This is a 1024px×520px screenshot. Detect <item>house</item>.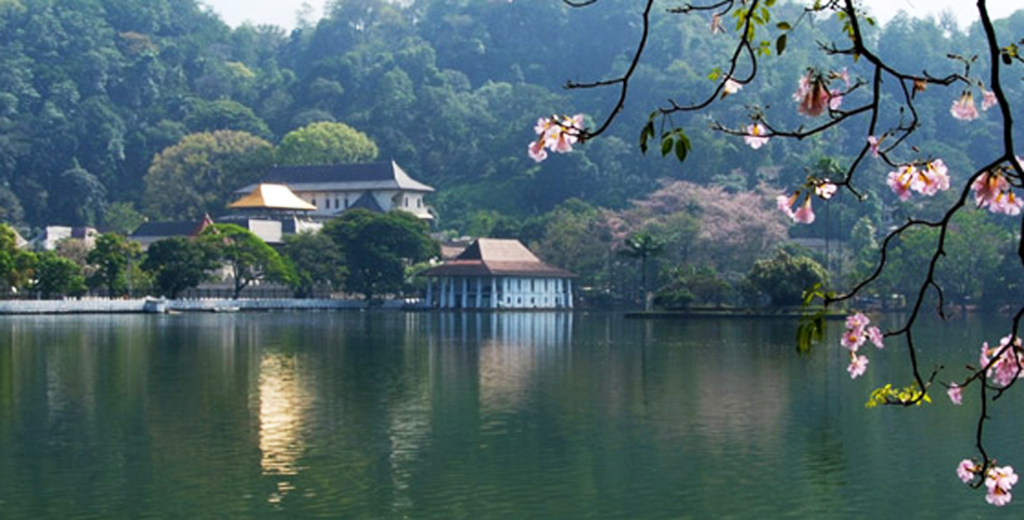
<region>200, 127, 455, 279</region>.
